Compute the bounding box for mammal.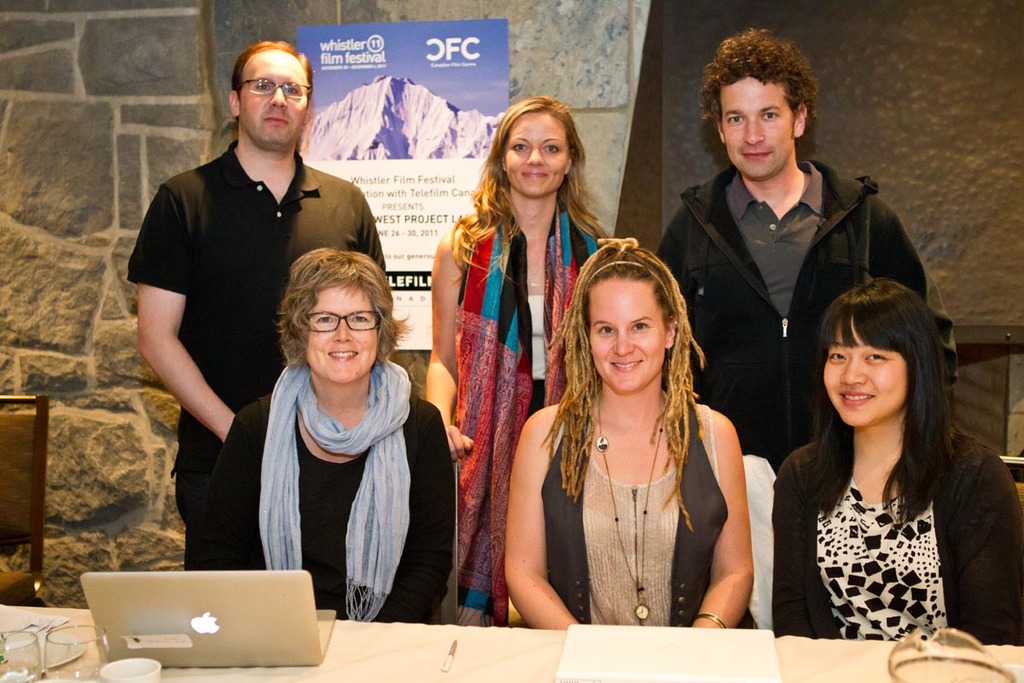
661 29 962 474.
